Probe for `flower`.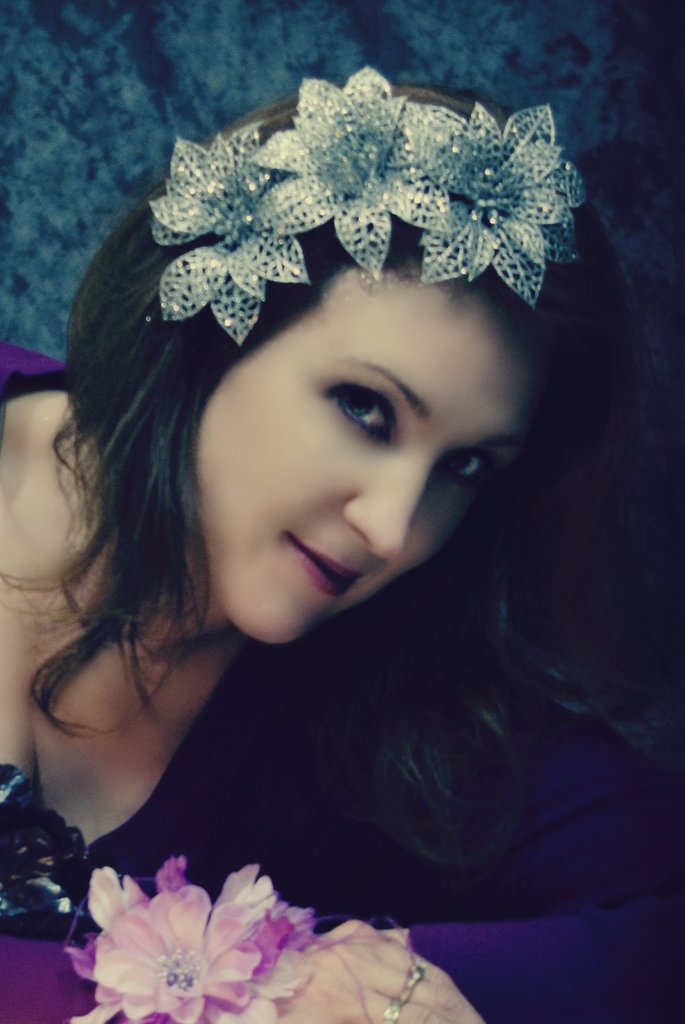
Probe result: bbox=[253, 63, 464, 277].
